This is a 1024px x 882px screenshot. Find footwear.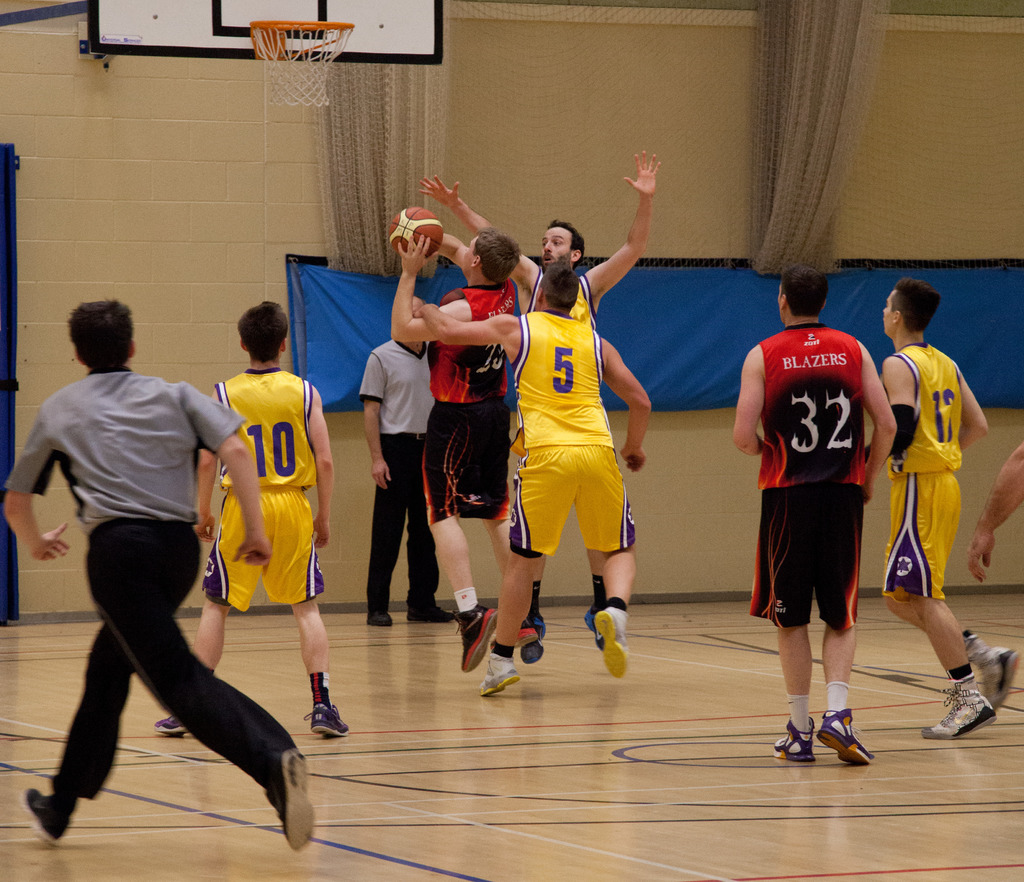
Bounding box: {"left": 516, "top": 615, "right": 540, "bottom": 666}.
